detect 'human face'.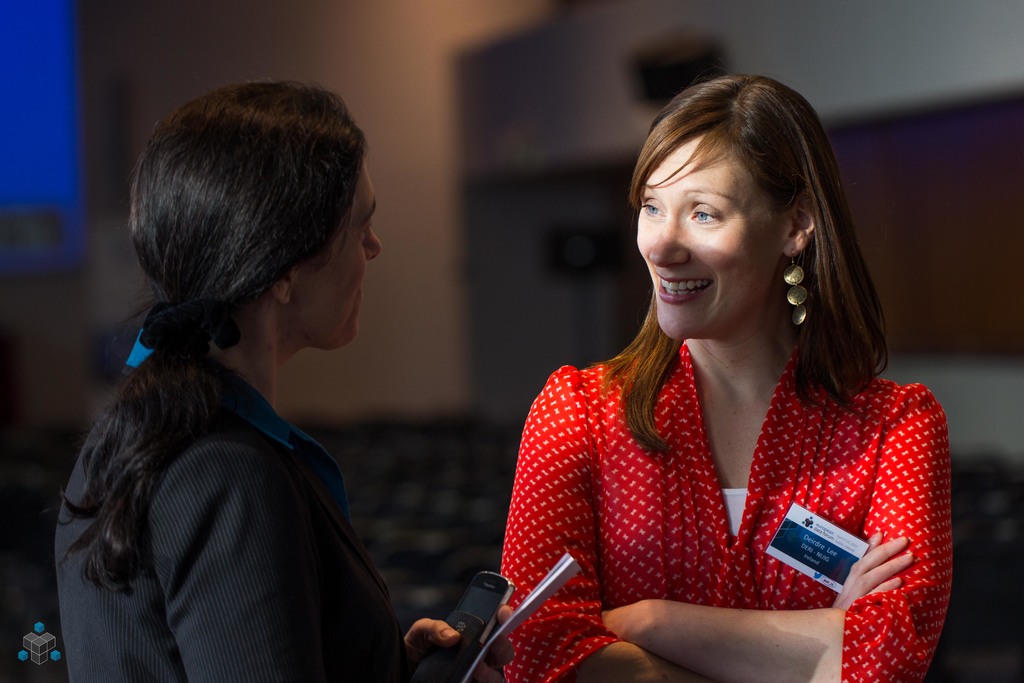
Detected at 302/154/385/347.
